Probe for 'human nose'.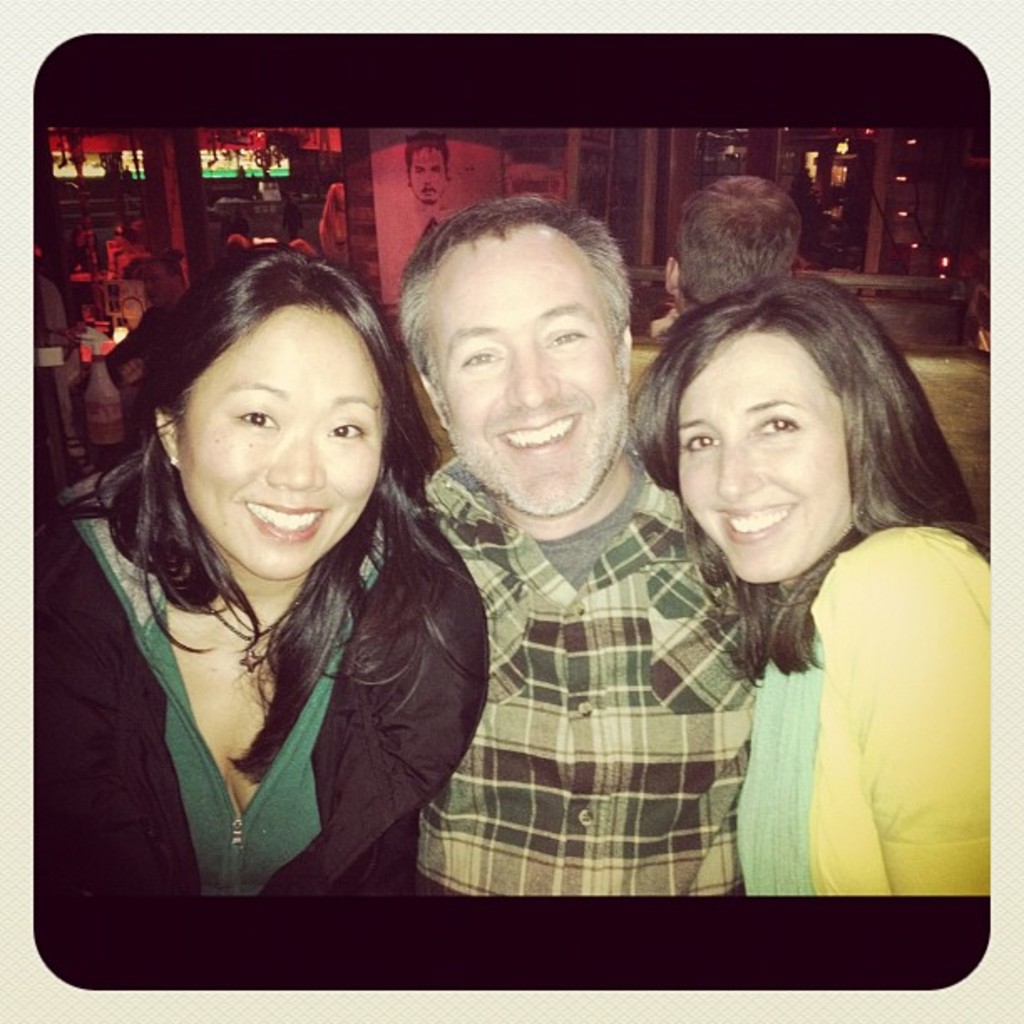
Probe result: <box>502,338,557,412</box>.
